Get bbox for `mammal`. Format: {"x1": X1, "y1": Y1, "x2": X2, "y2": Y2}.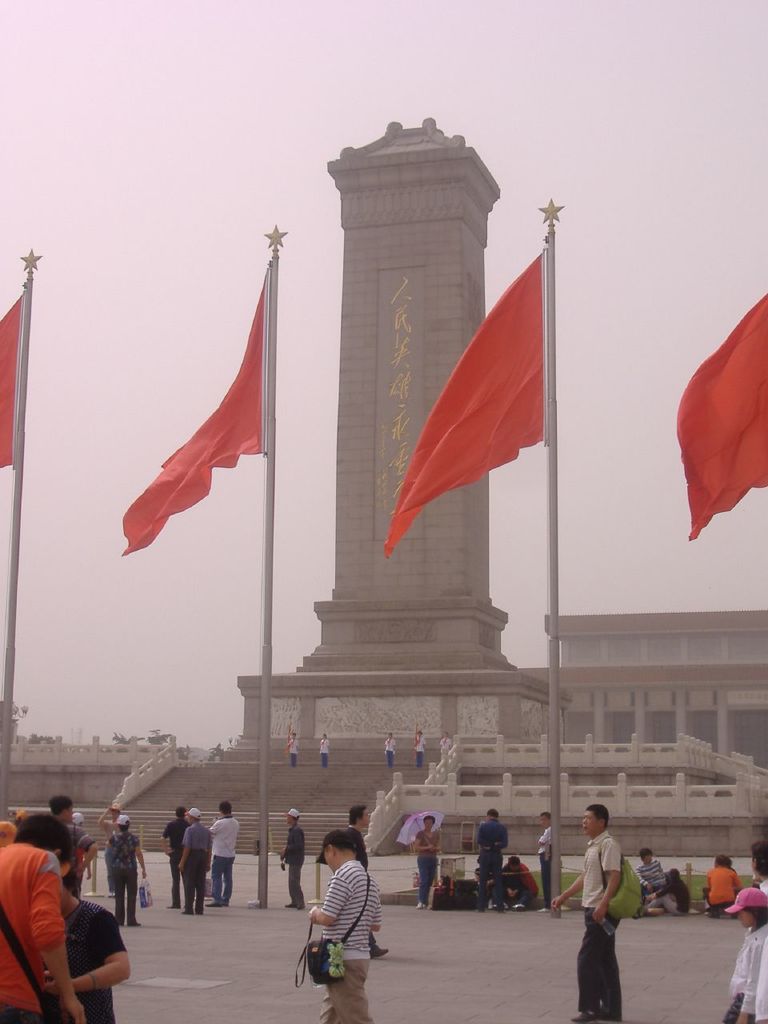
{"x1": 206, "y1": 802, "x2": 238, "y2": 905}.
